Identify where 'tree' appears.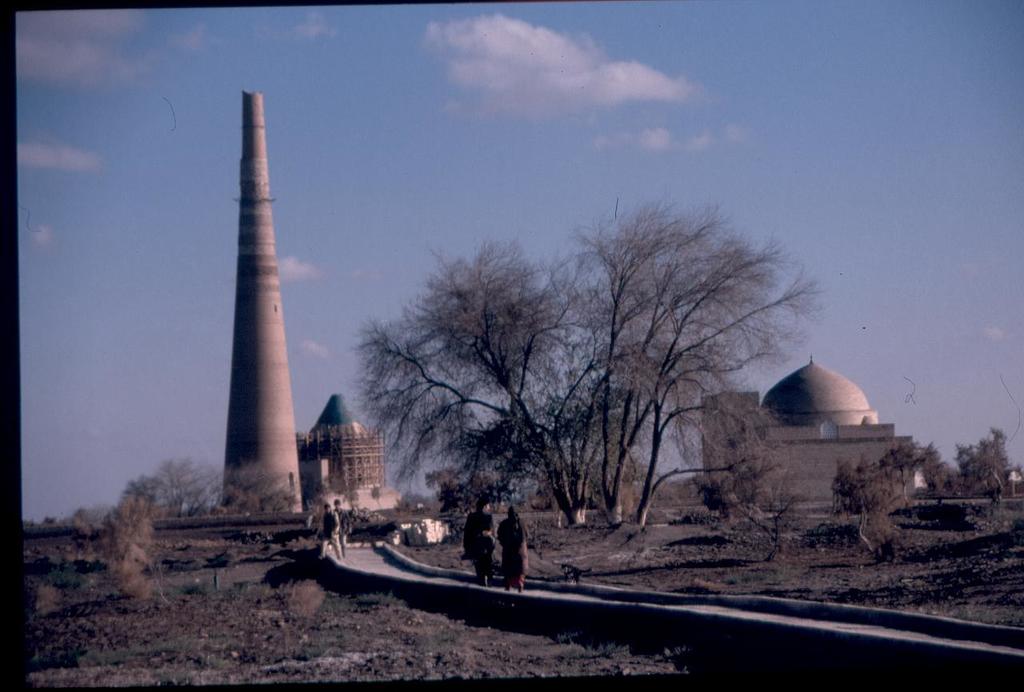
Appears at bbox(348, 235, 576, 525).
